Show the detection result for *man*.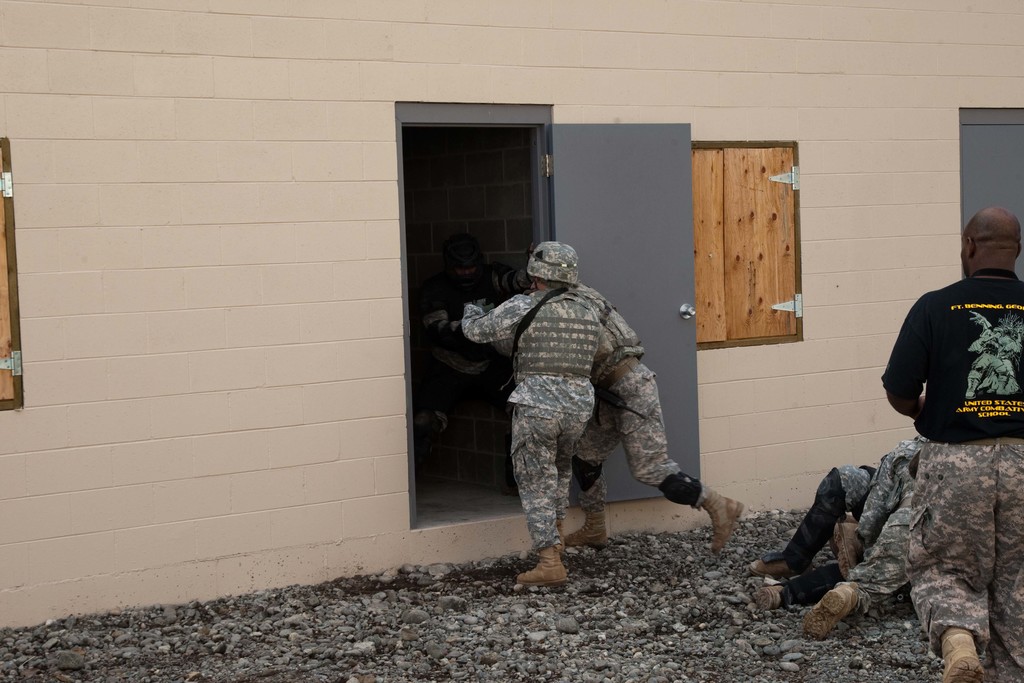
(879,202,1023,441).
